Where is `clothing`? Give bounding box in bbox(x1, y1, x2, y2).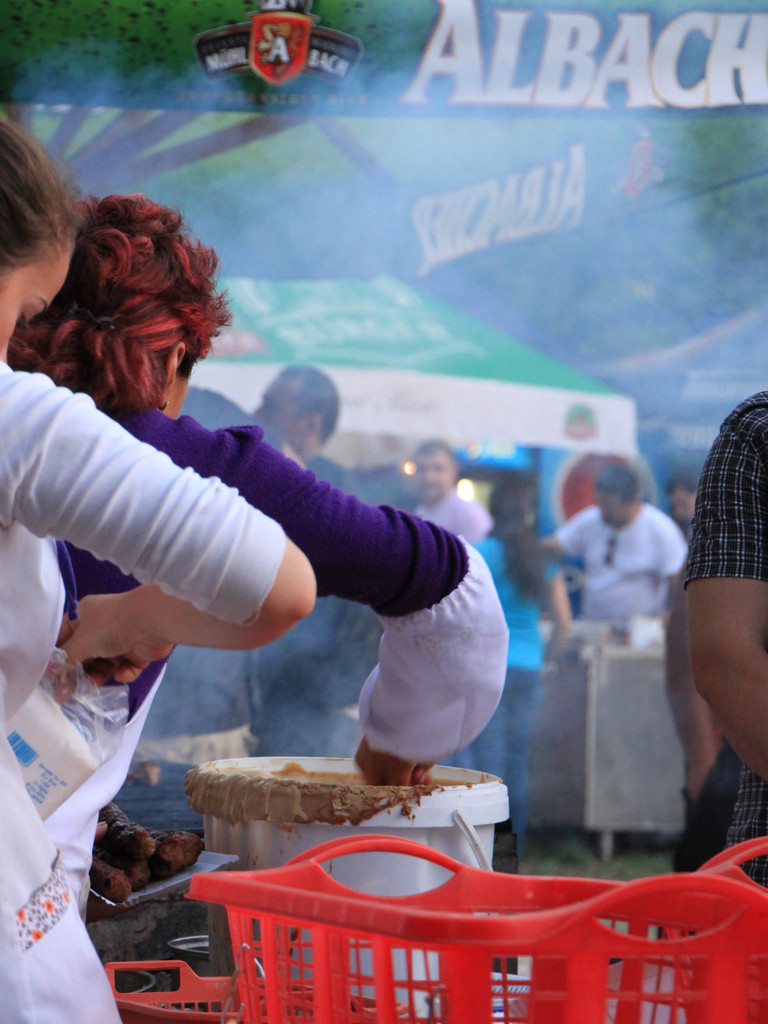
bbox(0, 370, 282, 1021).
